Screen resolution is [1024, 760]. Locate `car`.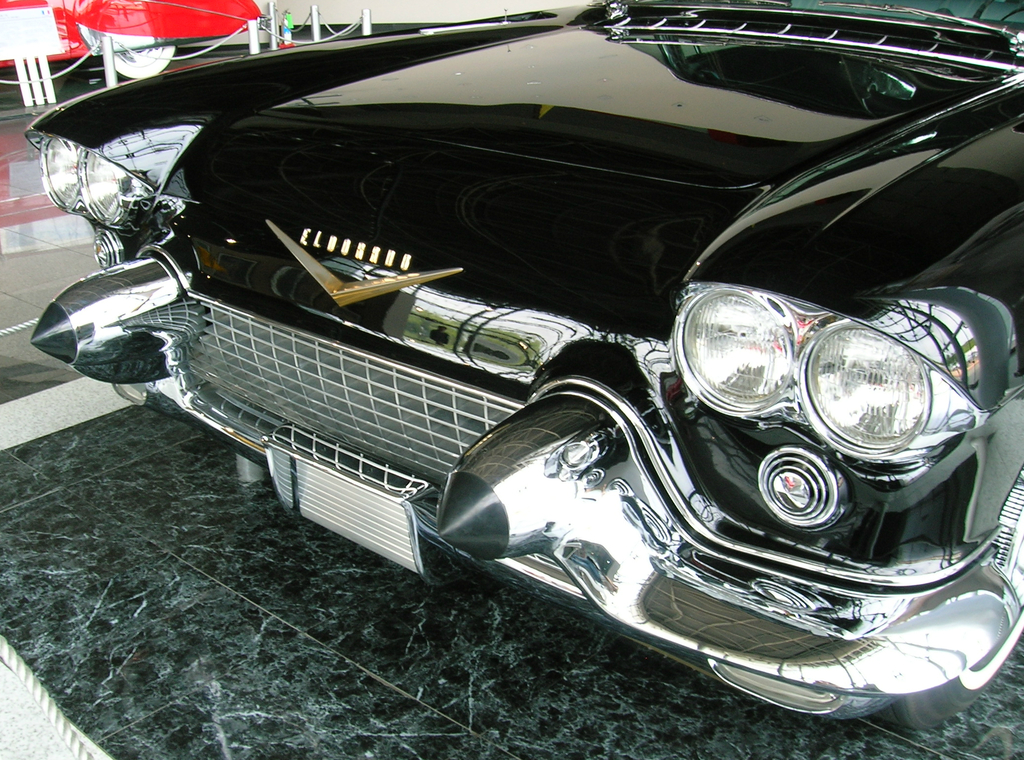
region(0, 0, 273, 78).
